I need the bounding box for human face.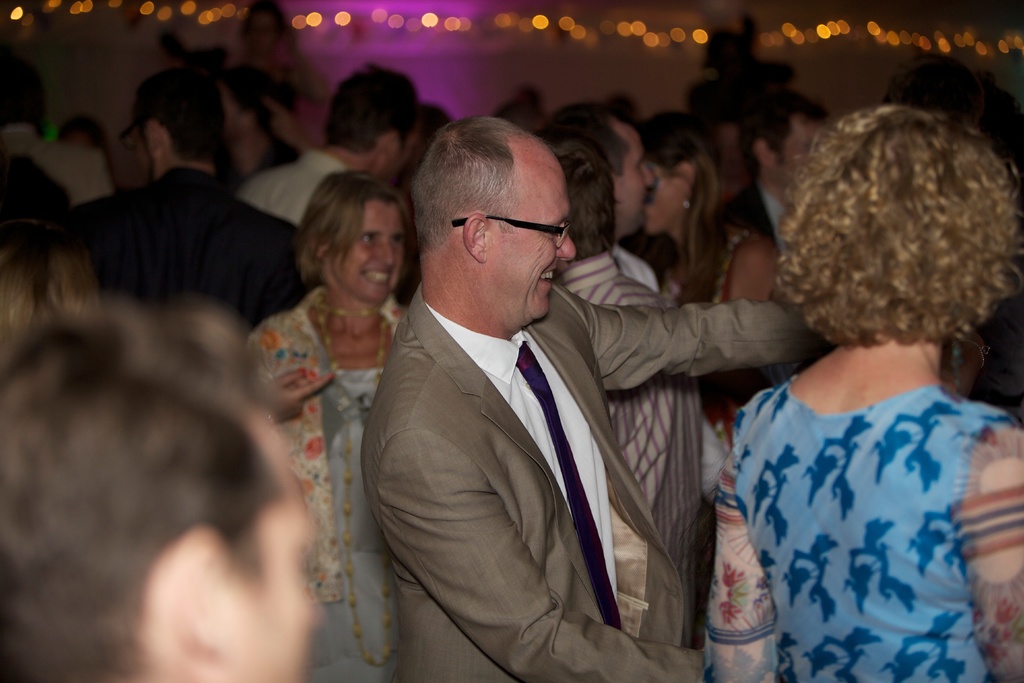
Here it is: [335,197,408,304].
